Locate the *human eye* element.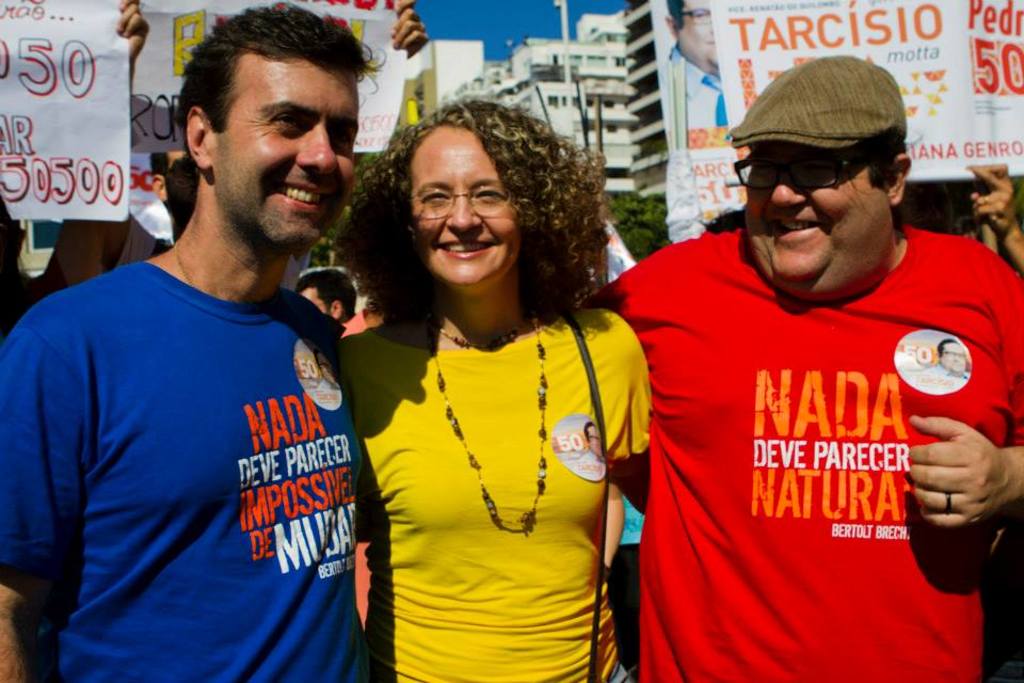
Element bbox: 263,107,305,137.
